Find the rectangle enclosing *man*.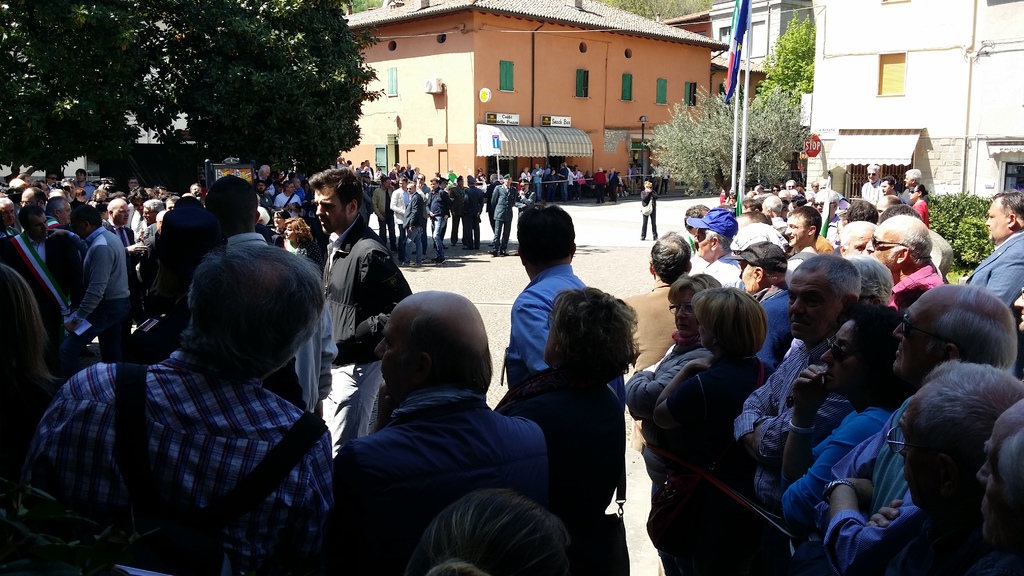
[622,225,694,449].
